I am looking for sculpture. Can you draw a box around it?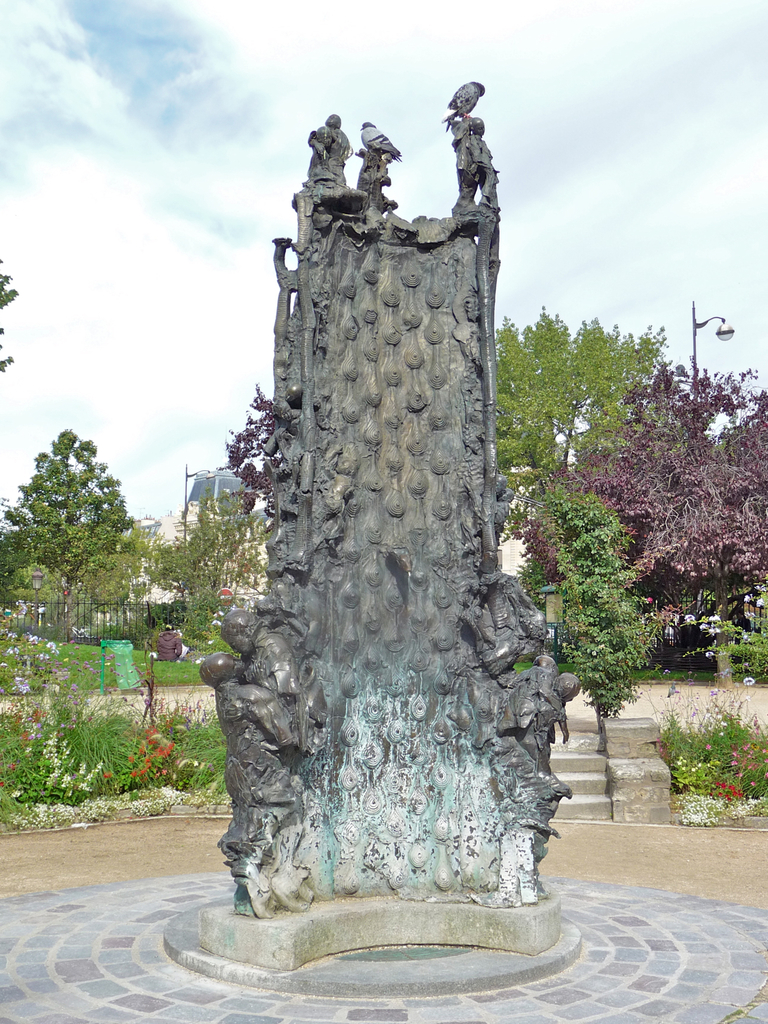
Sure, the bounding box is <region>304, 112, 350, 169</region>.
